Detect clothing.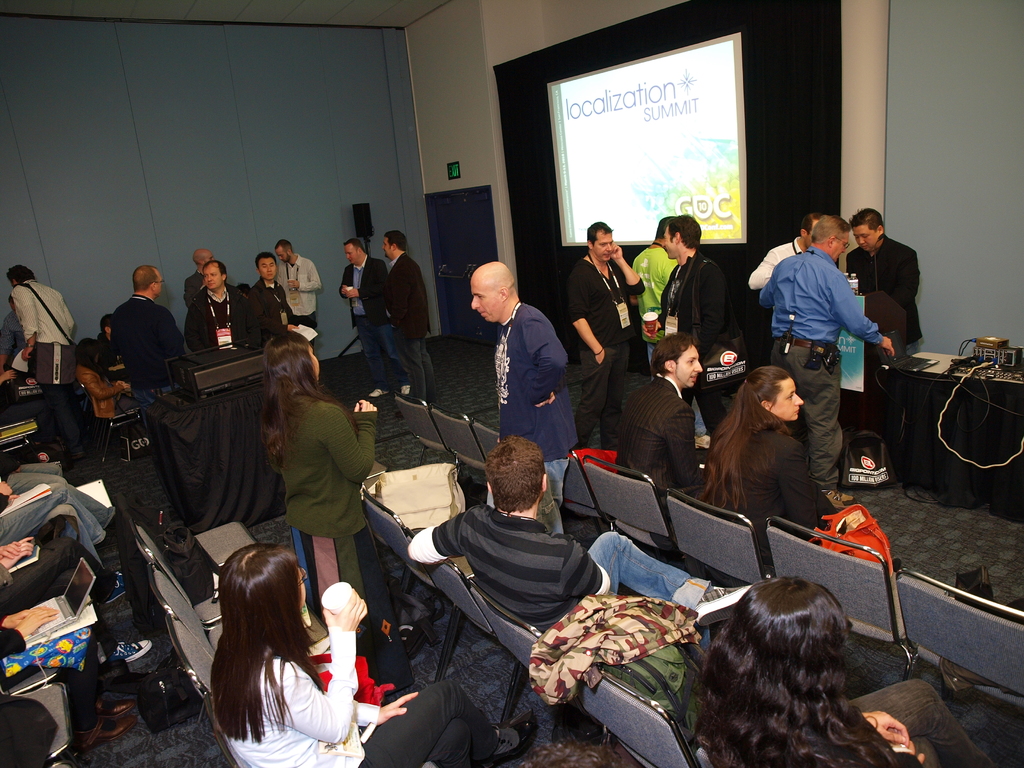
Detected at {"left": 571, "top": 258, "right": 637, "bottom": 435}.
